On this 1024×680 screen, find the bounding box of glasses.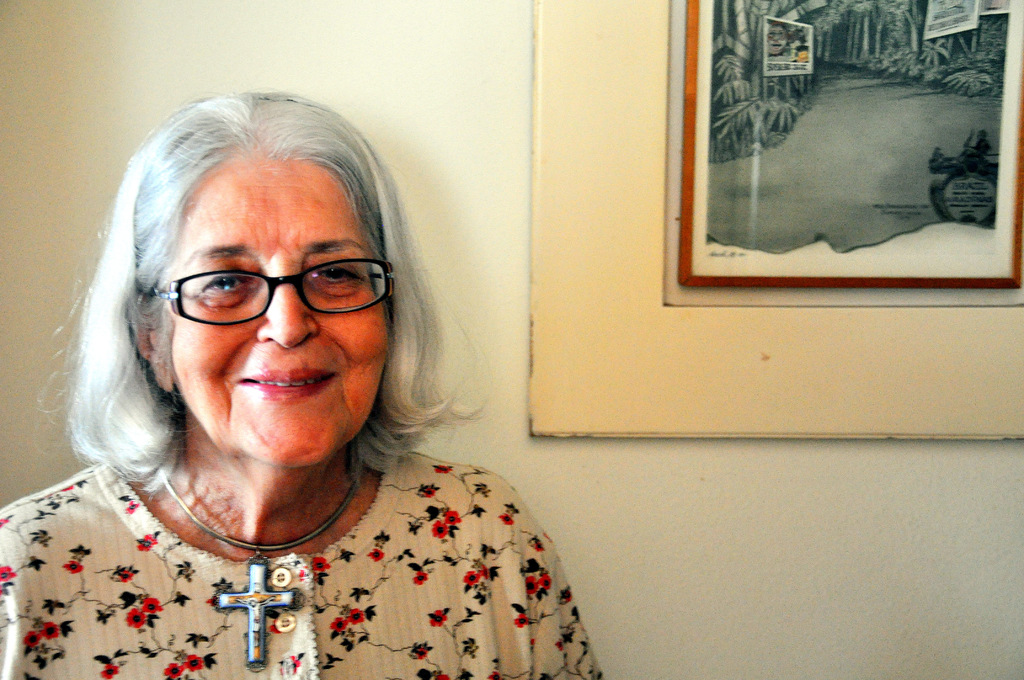
Bounding box: box=[138, 248, 393, 336].
